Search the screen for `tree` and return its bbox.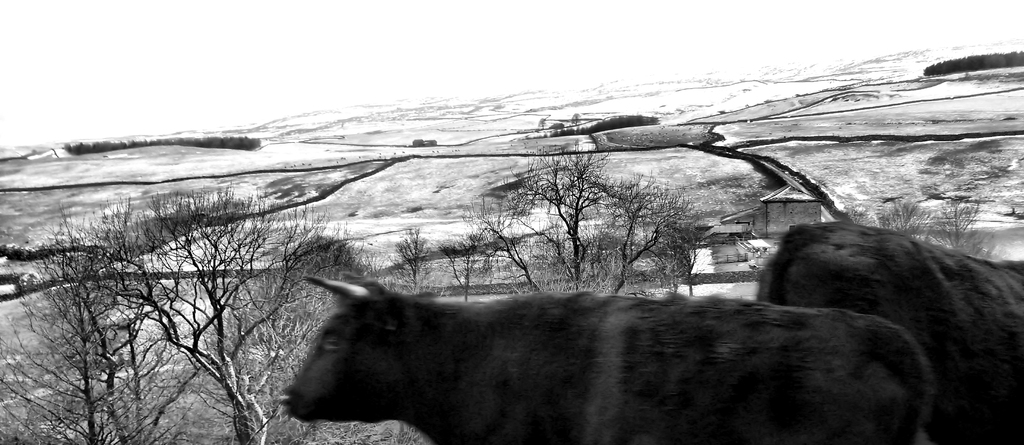
Found: box(392, 227, 436, 290).
